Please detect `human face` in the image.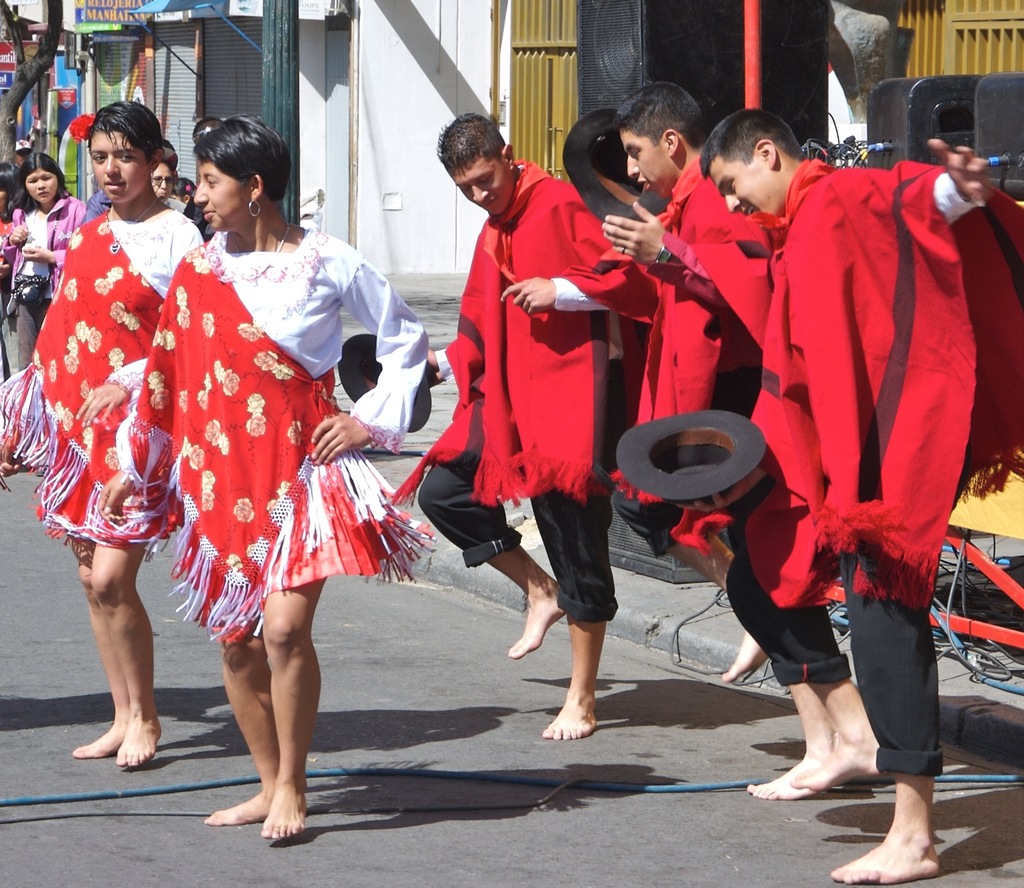
bbox(712, 153, 774, 217).
